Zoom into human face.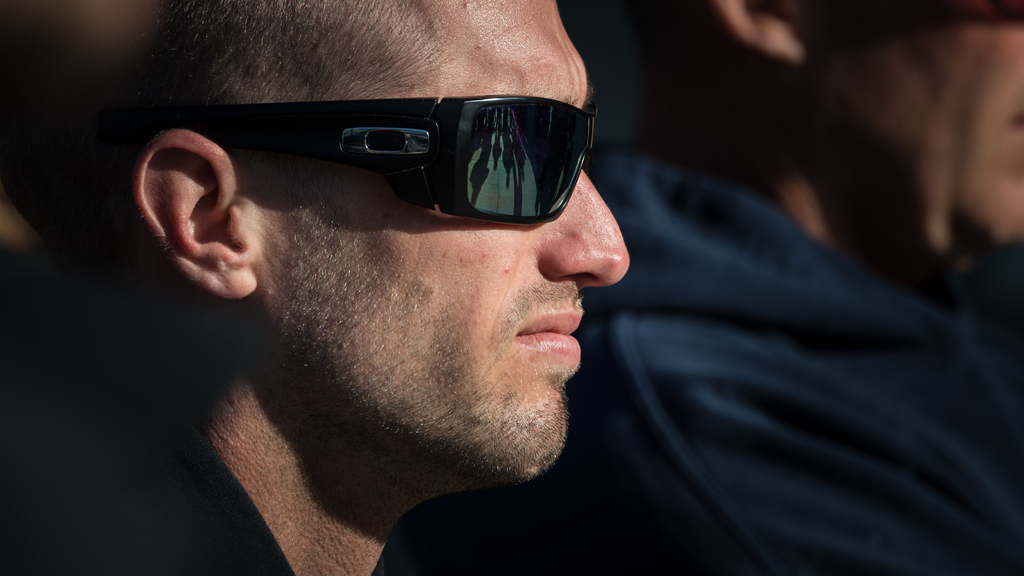
Zoom target: x1=254, y1=0, x2=629, y2=479.
